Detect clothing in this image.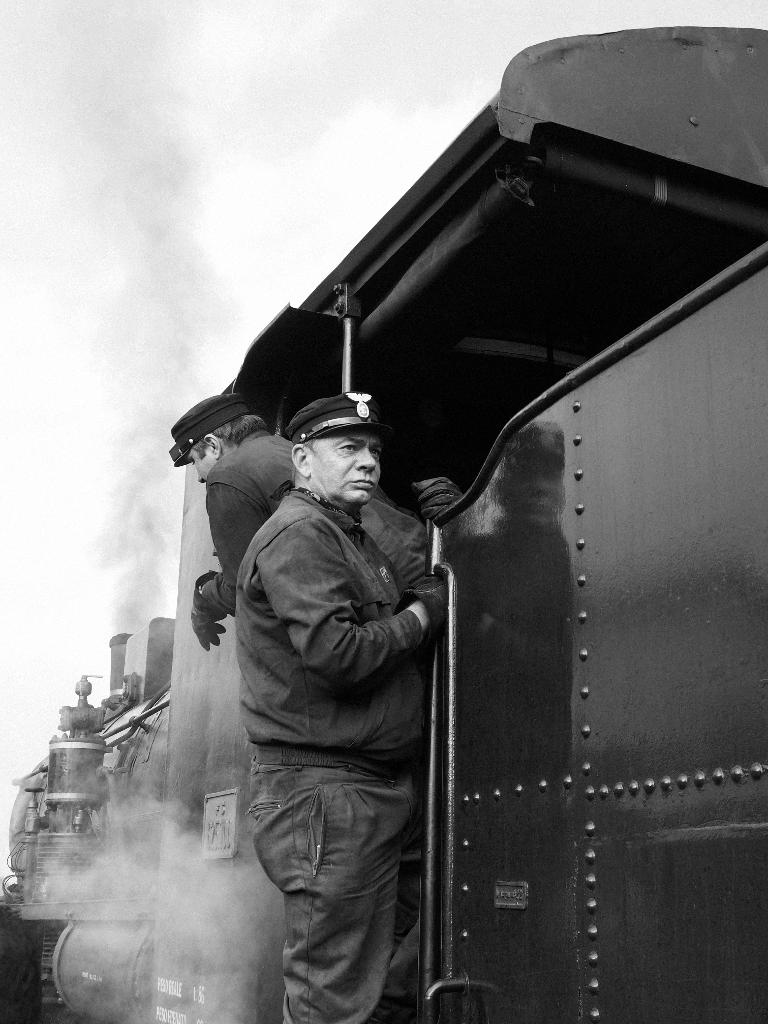
Detection: 196:399:472:992.
